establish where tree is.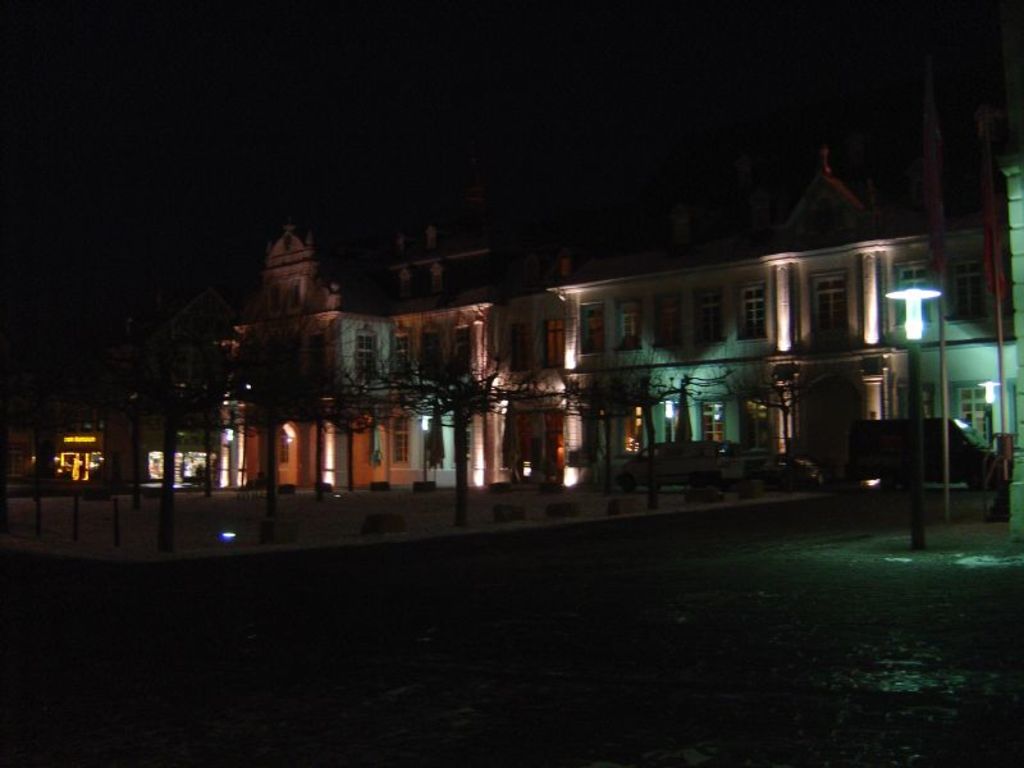
Established at 600,351,719,512.
